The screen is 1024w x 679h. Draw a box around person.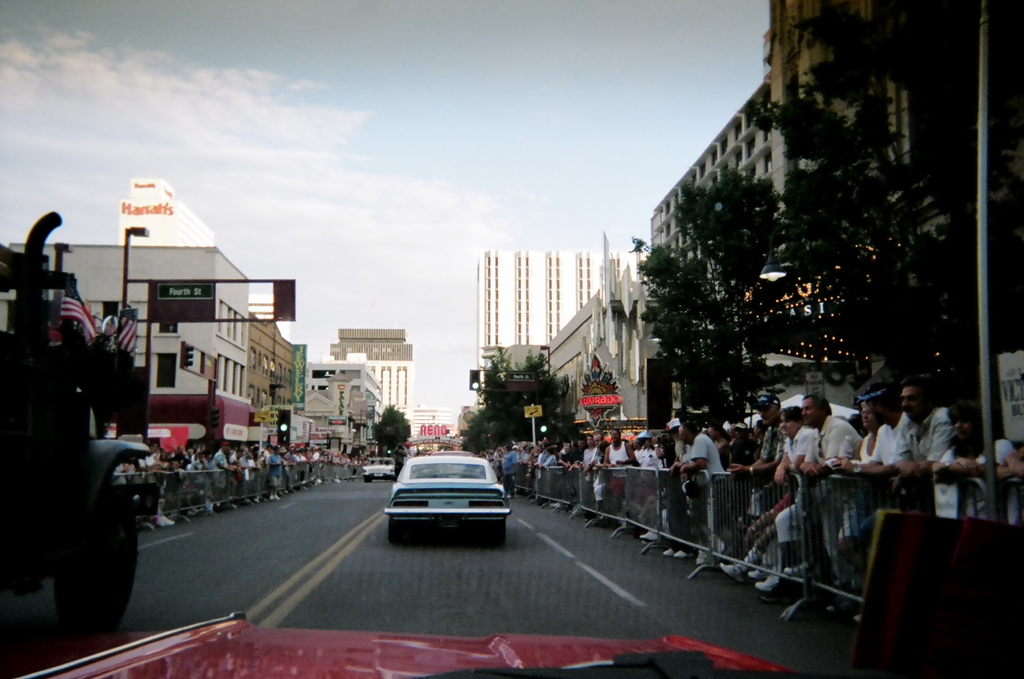
[891, 377, 966, 503].
